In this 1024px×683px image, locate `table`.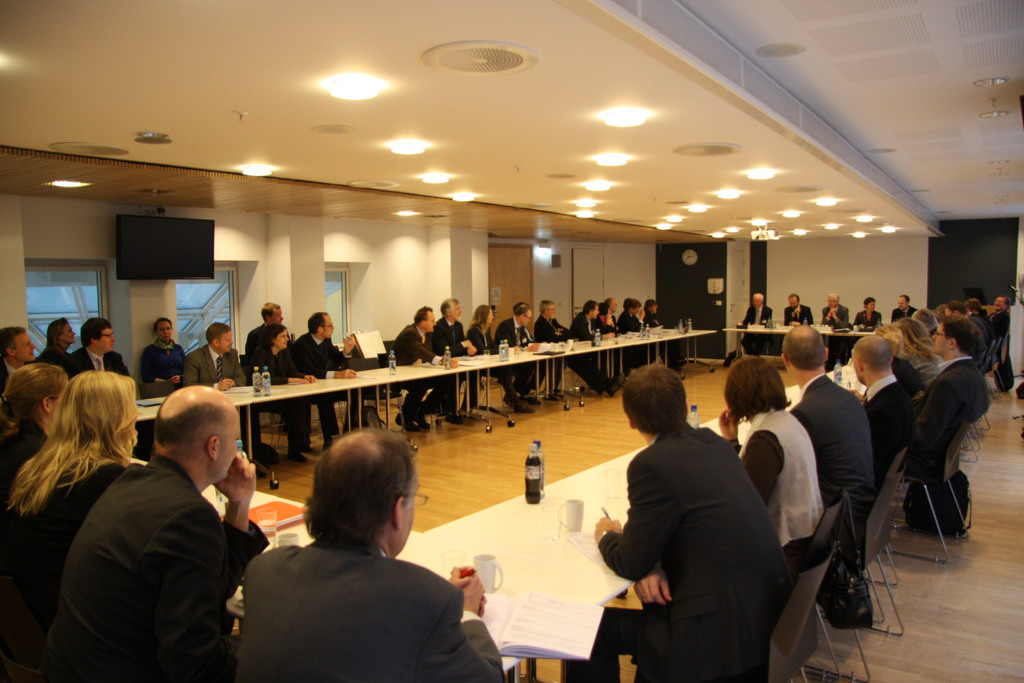
Bounding box: BBox(133, 318, 716, 475).
